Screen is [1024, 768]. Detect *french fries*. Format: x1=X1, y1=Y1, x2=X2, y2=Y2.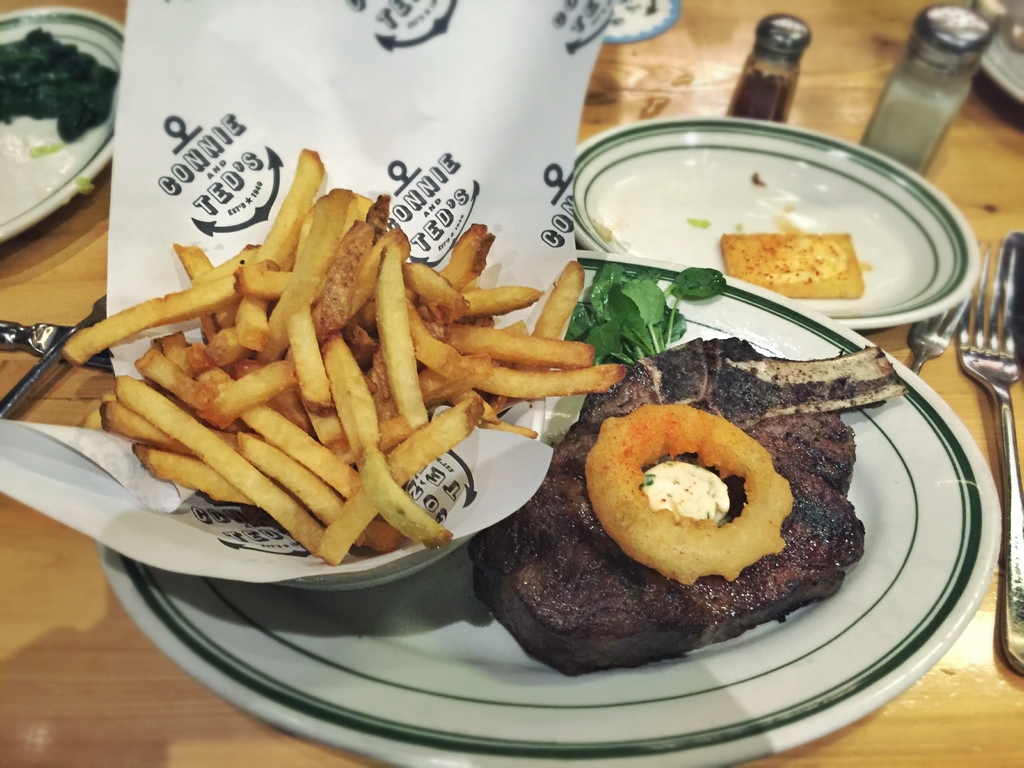
x1=415, y1=362, x2=441, y2=398.
